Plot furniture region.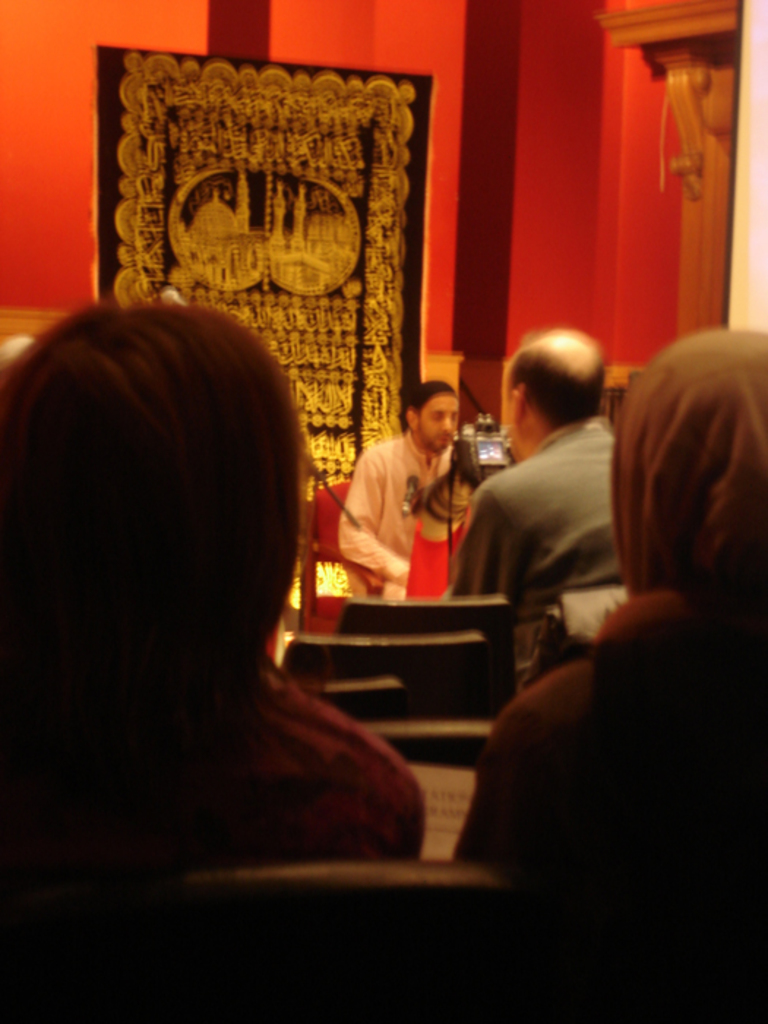
Plotted at box=[336, 592, 512, 711].
